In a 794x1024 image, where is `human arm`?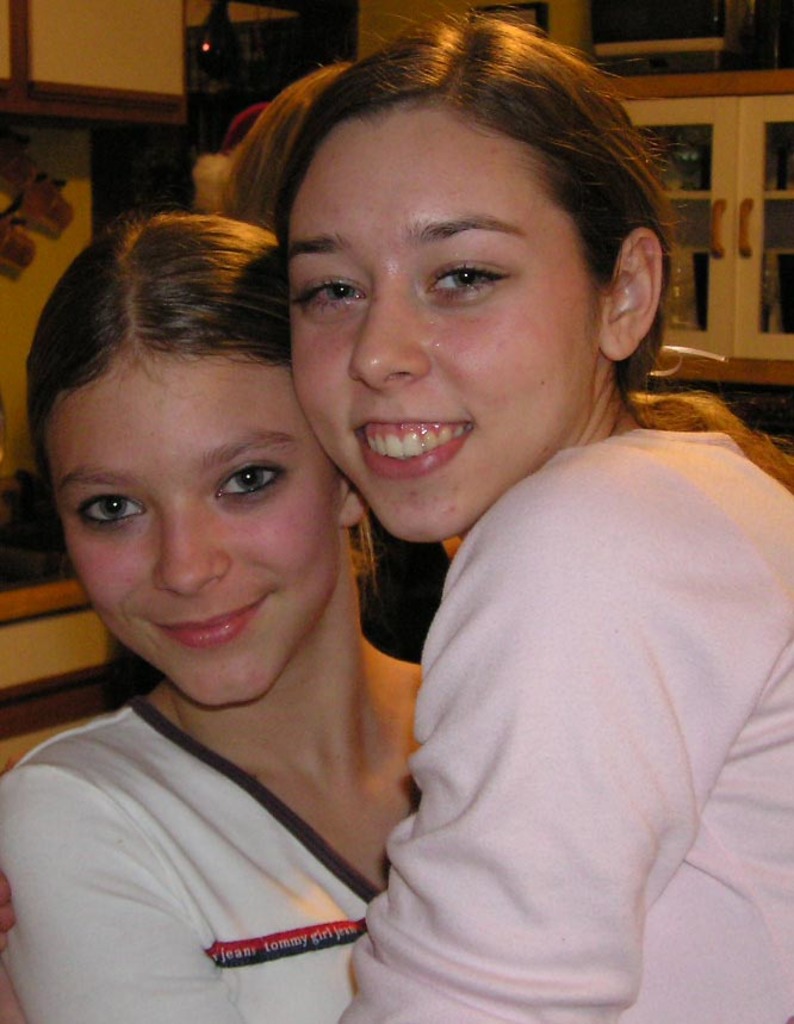
bbox=[345, 473, 728, 981].
